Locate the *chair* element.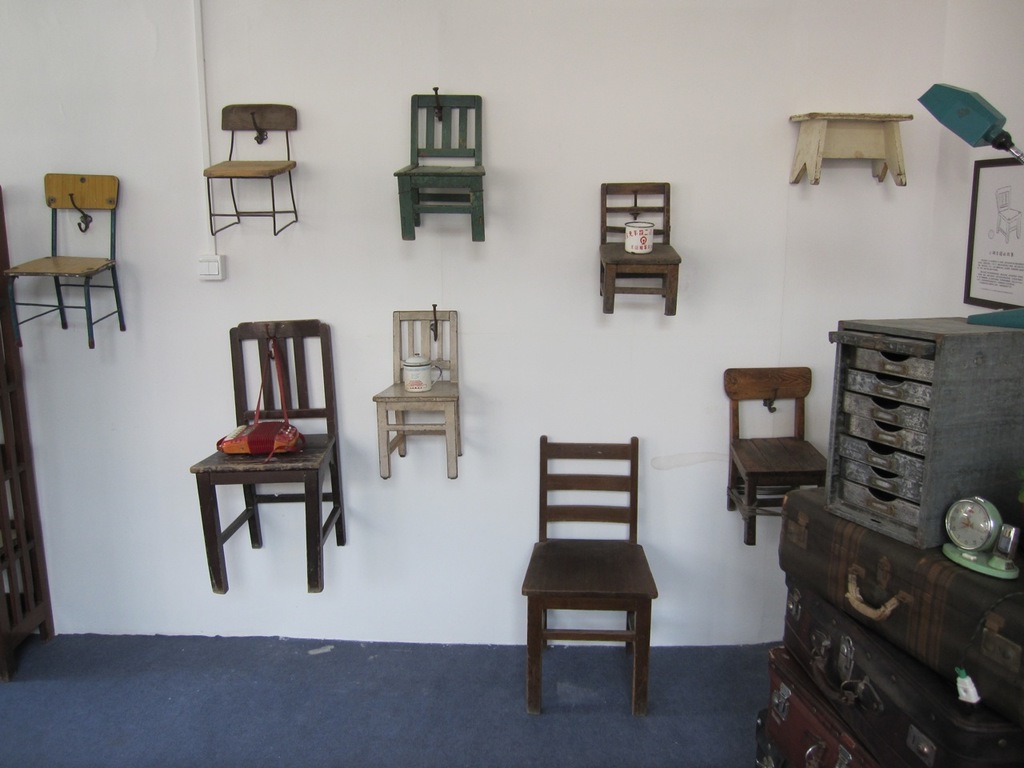
Element bbox: left=597, top=179, right=679, bottom=319.
